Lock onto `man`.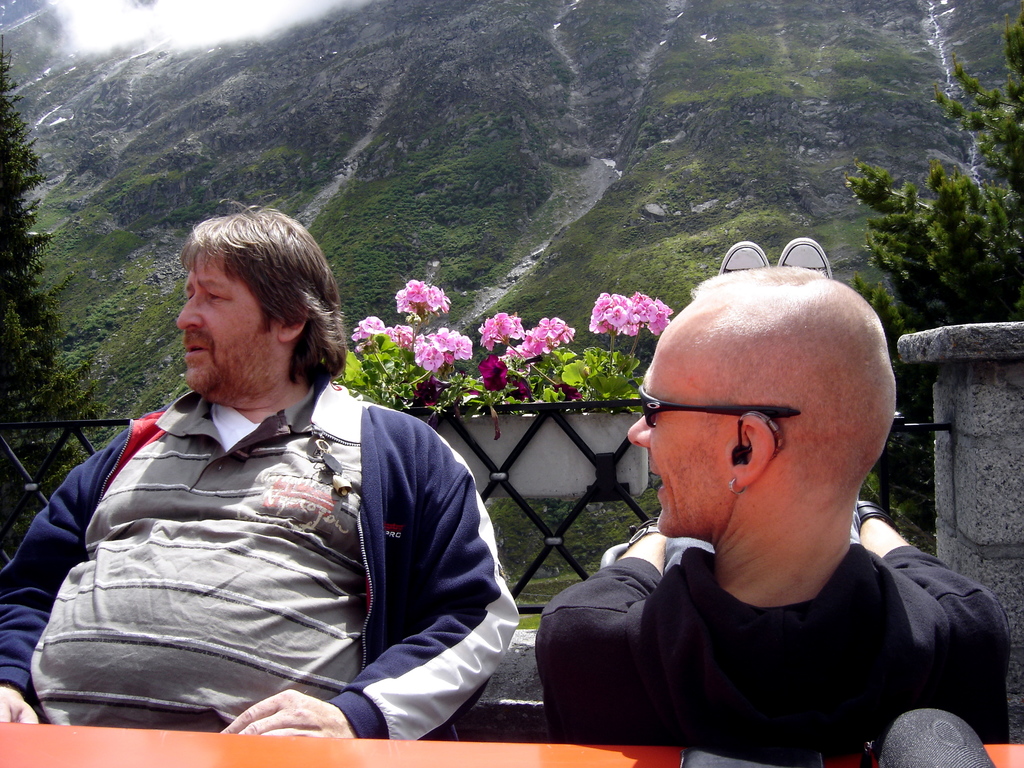
Locked: bbox=(0, 199, 520, 741).
